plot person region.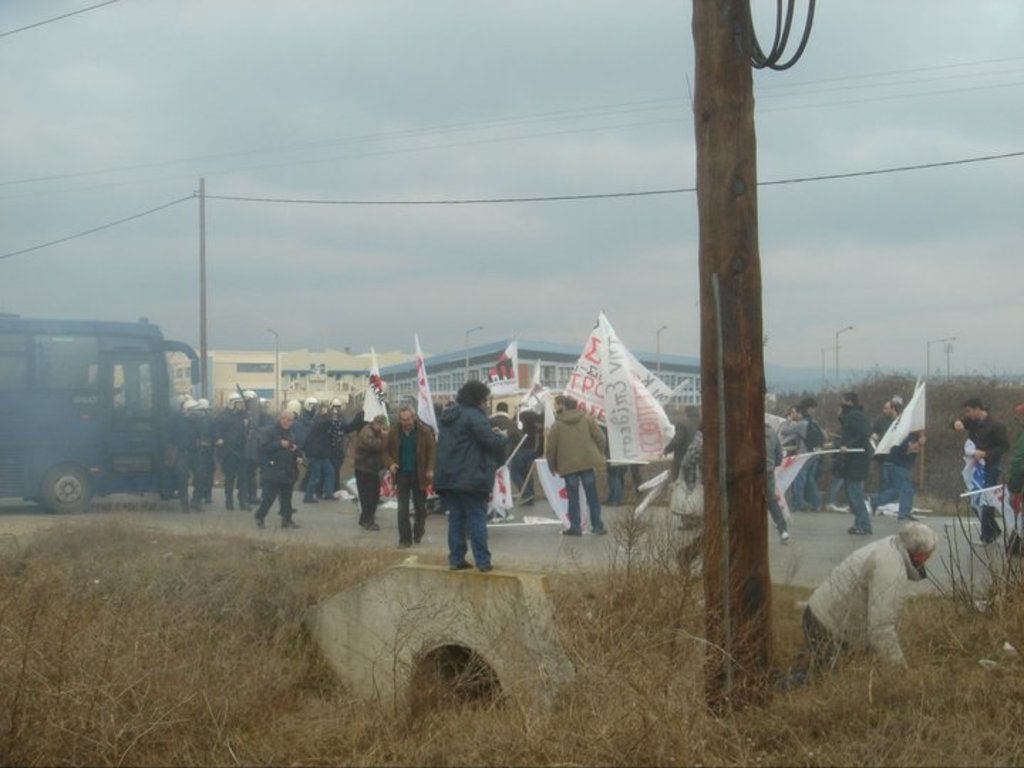
Plotted at 428 377 506 570.
